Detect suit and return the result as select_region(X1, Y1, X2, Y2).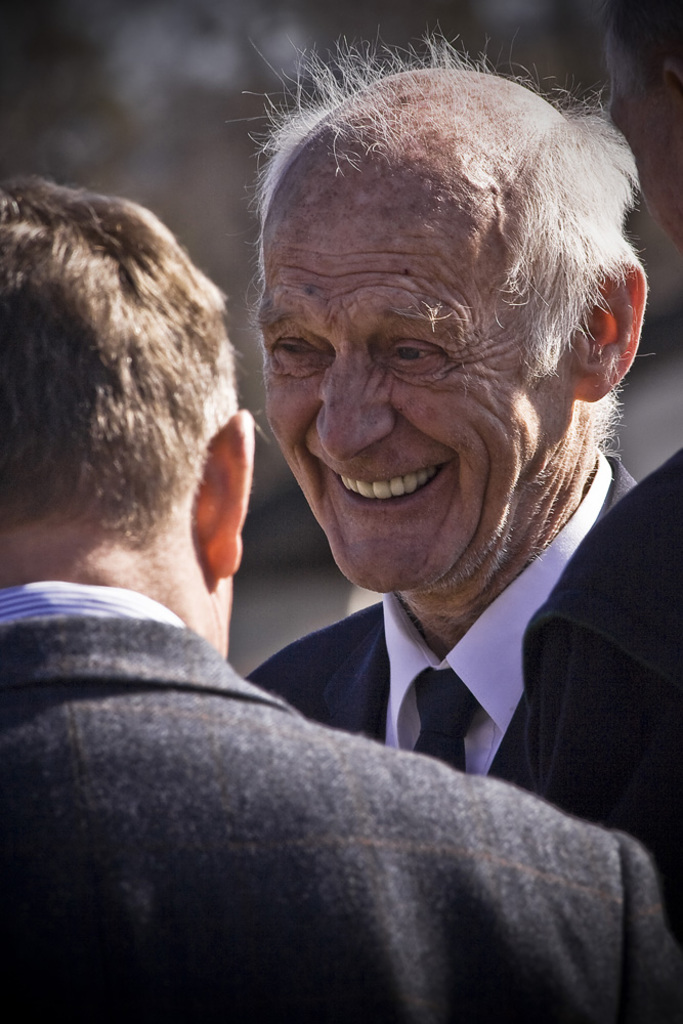
select_region(524, 456, 682, 941).
